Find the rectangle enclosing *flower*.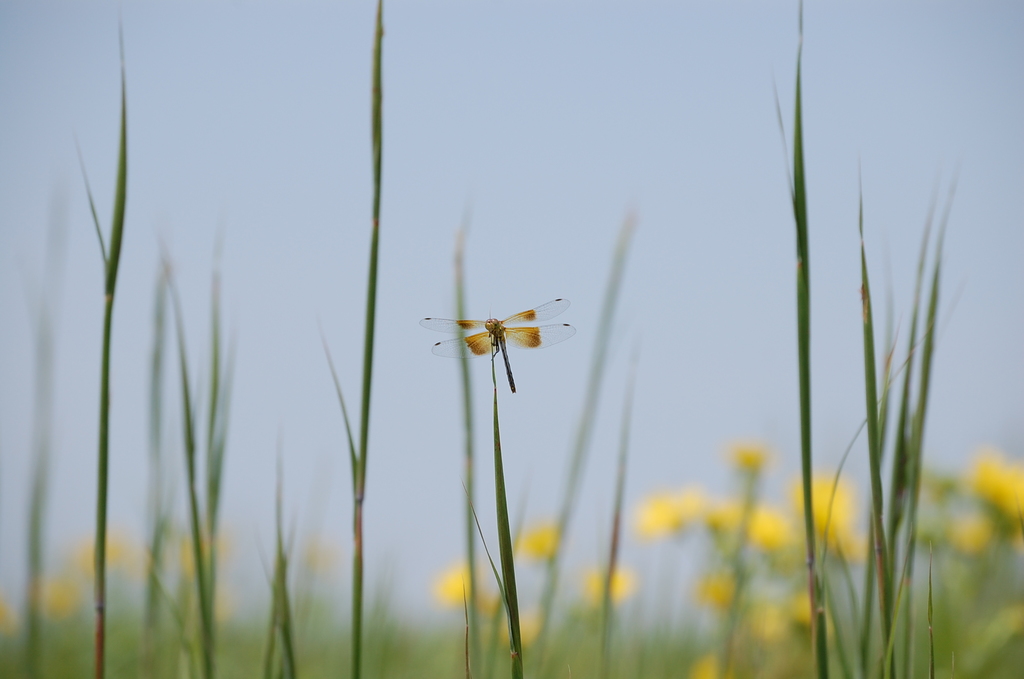
BBox(434, 562, 470, 605).
